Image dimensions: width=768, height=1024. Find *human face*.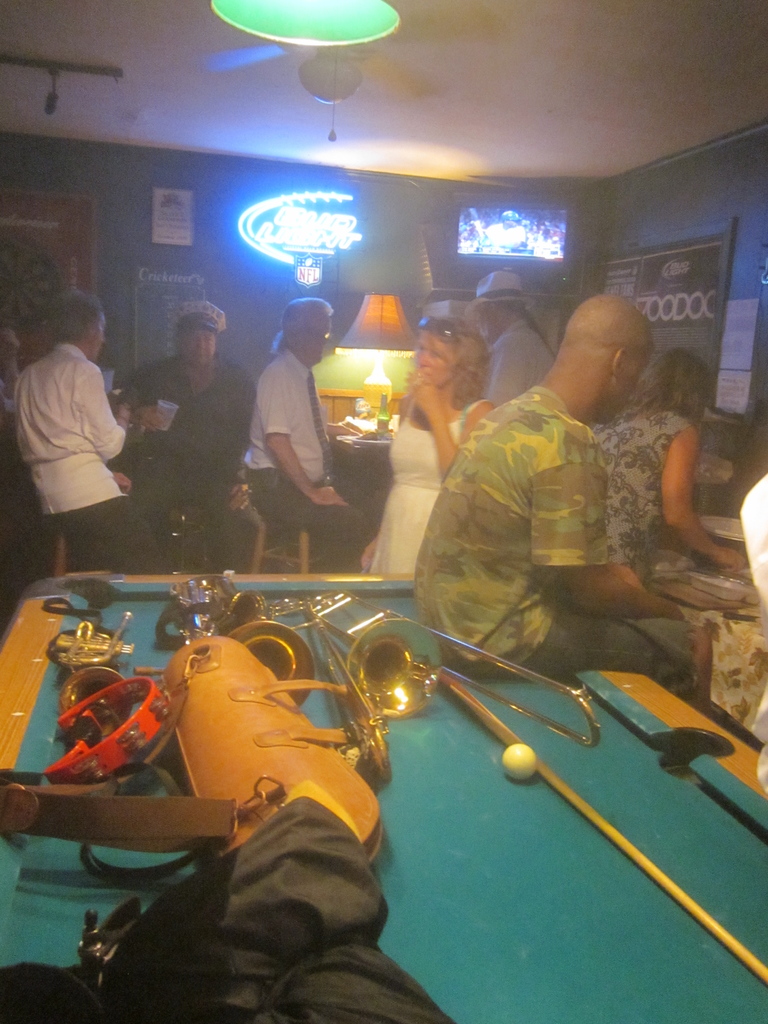
region(305, 323, 324, 354).
